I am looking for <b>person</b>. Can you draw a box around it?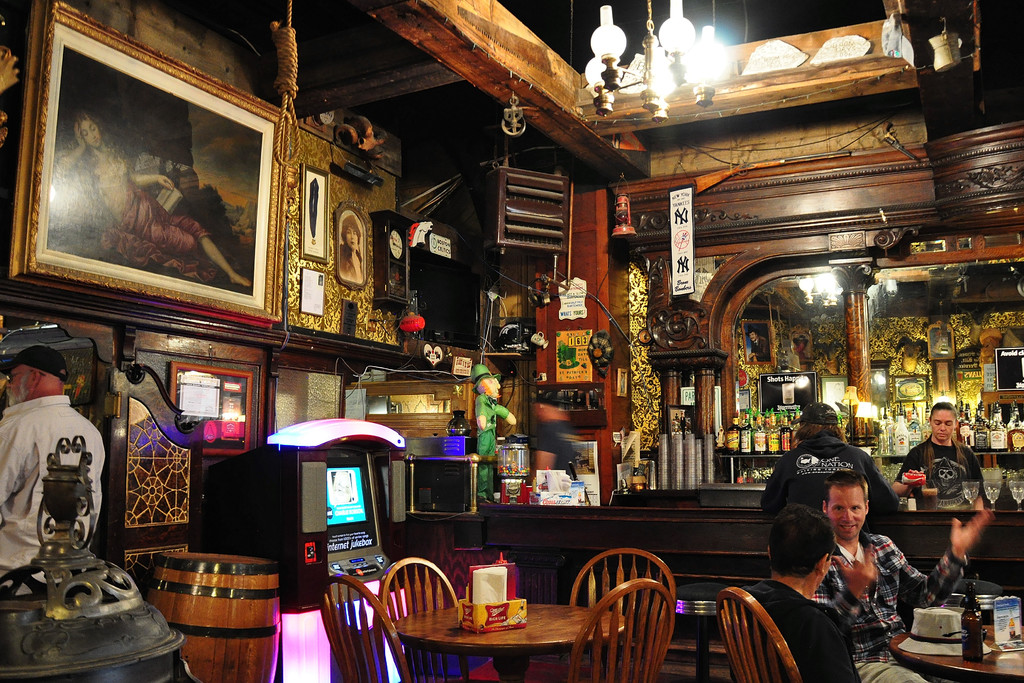
Sure, the bounding box is left=891, top=406, right=991, bottom=513.
